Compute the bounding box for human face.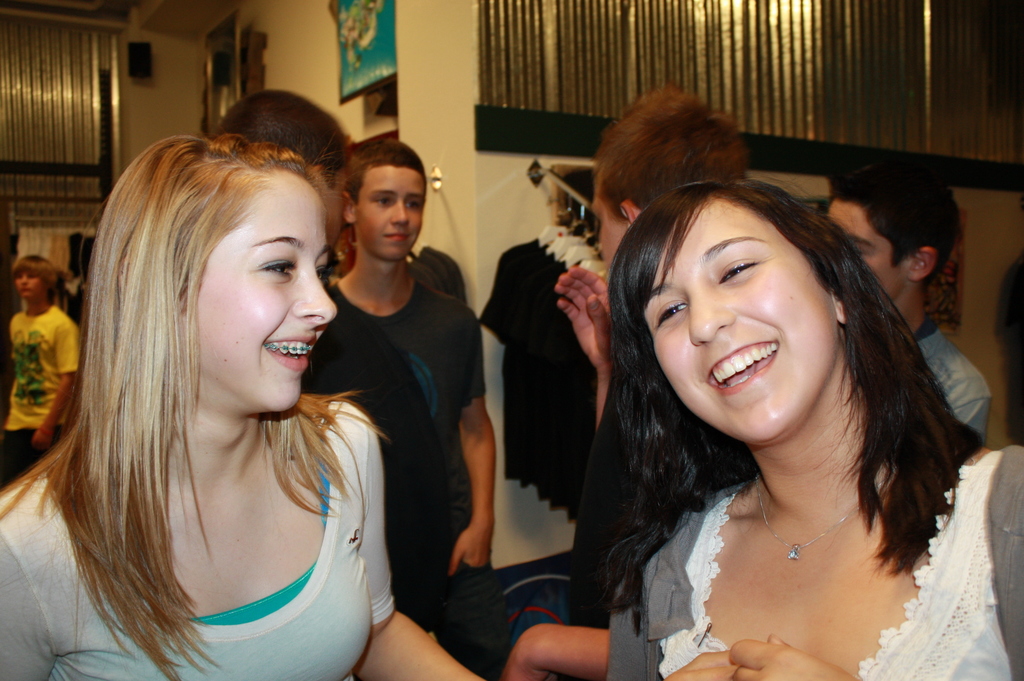
bbox(581, 193, 639, 264).
